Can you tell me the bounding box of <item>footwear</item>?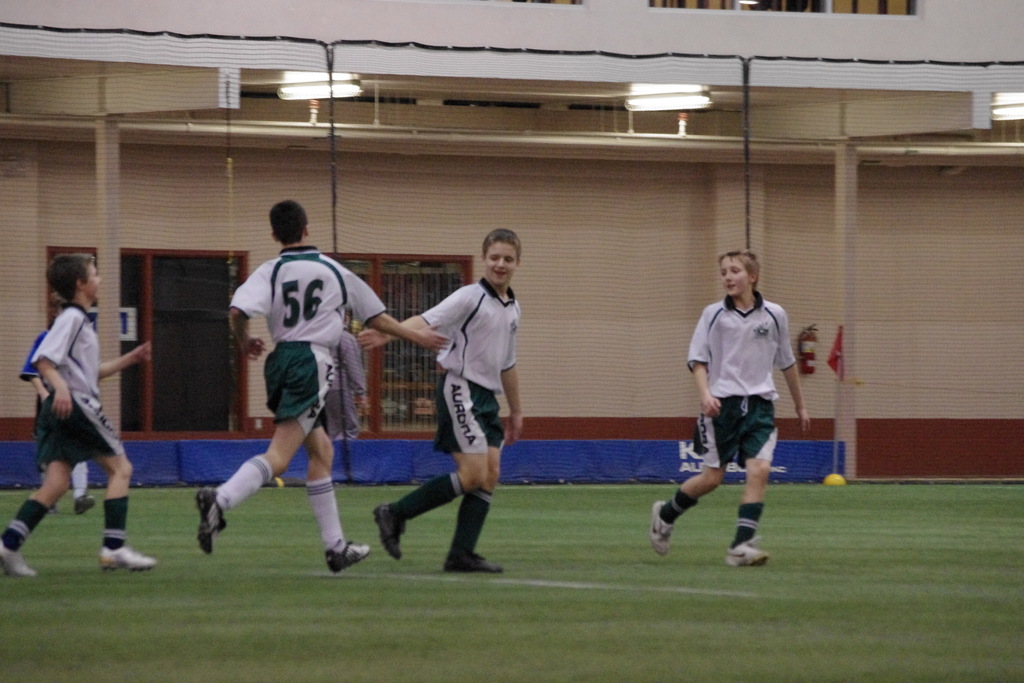
<bbox>649, 502, 674, 554</bbox>.
